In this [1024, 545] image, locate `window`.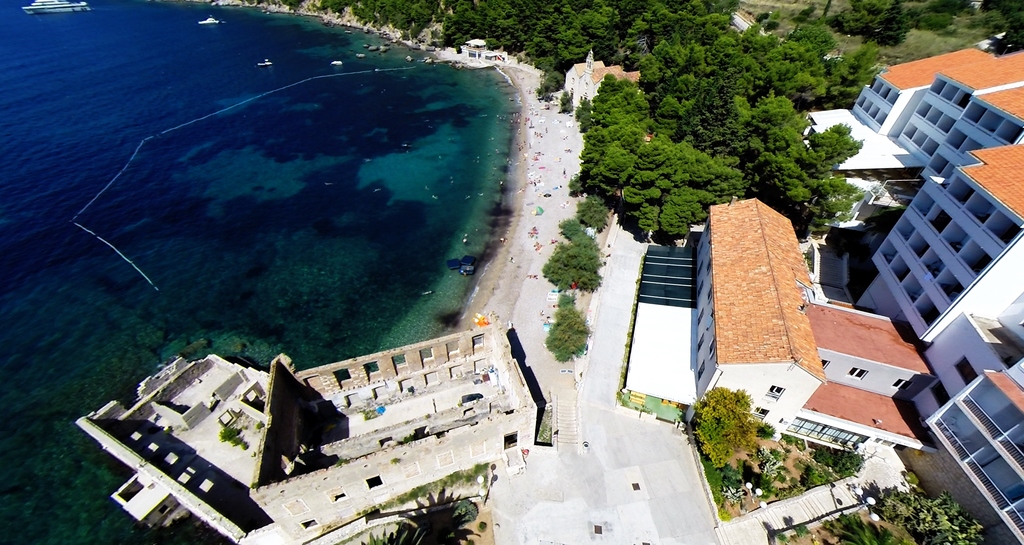
Bounding box: region(845, 367, 867, 381).
